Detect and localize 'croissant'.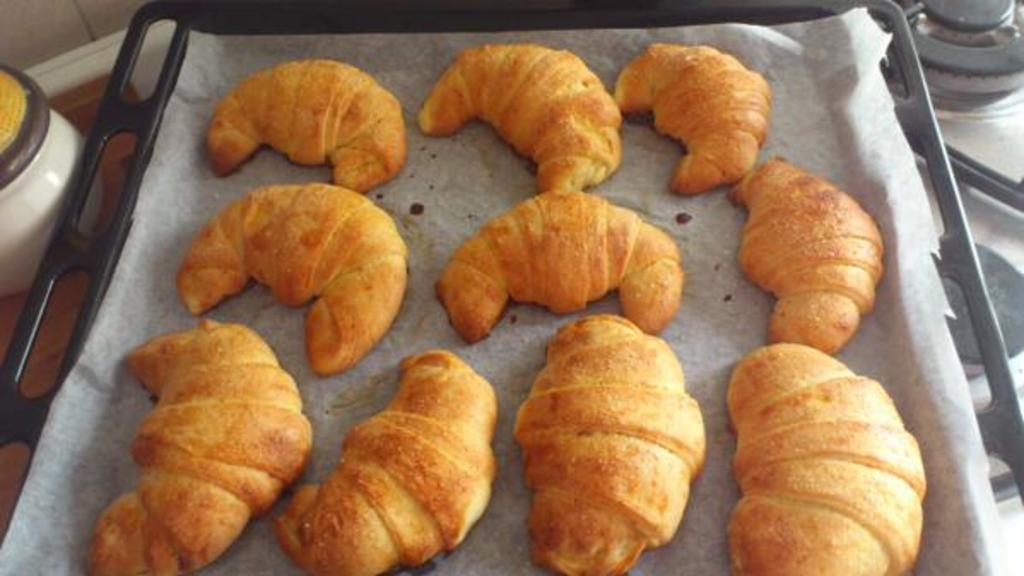
Localized at (200, 51, 405, 197).
